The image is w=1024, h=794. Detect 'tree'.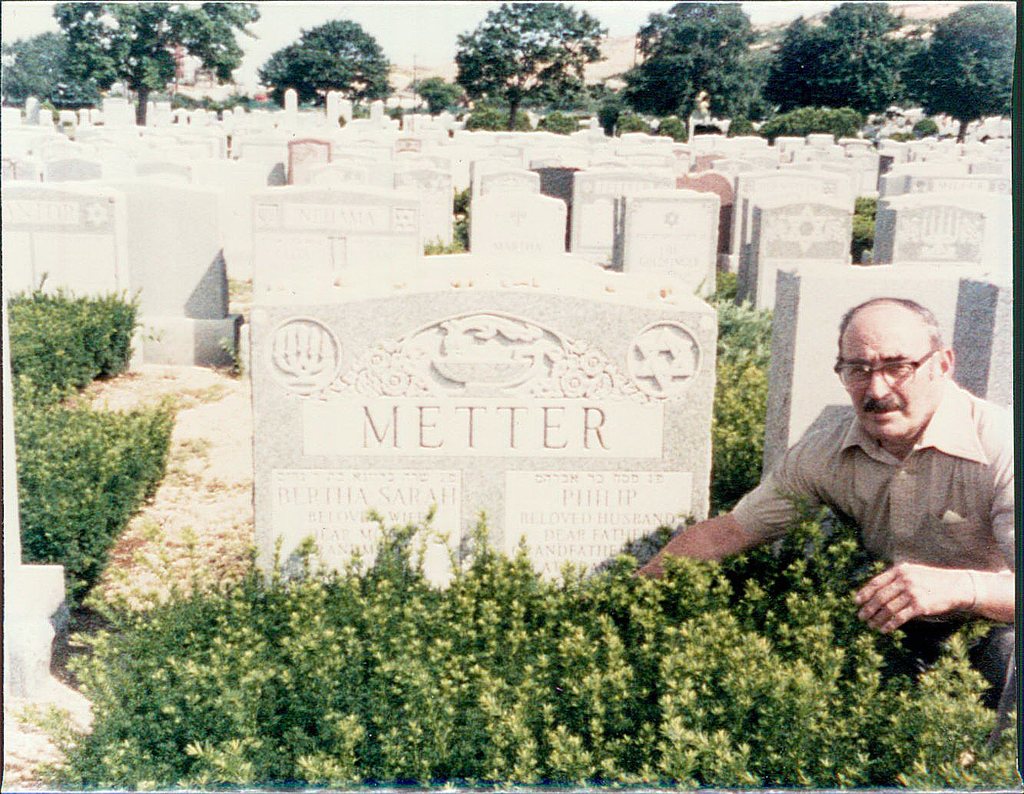
Detection: x1=64, y1=0, x2=271, y2=118.
